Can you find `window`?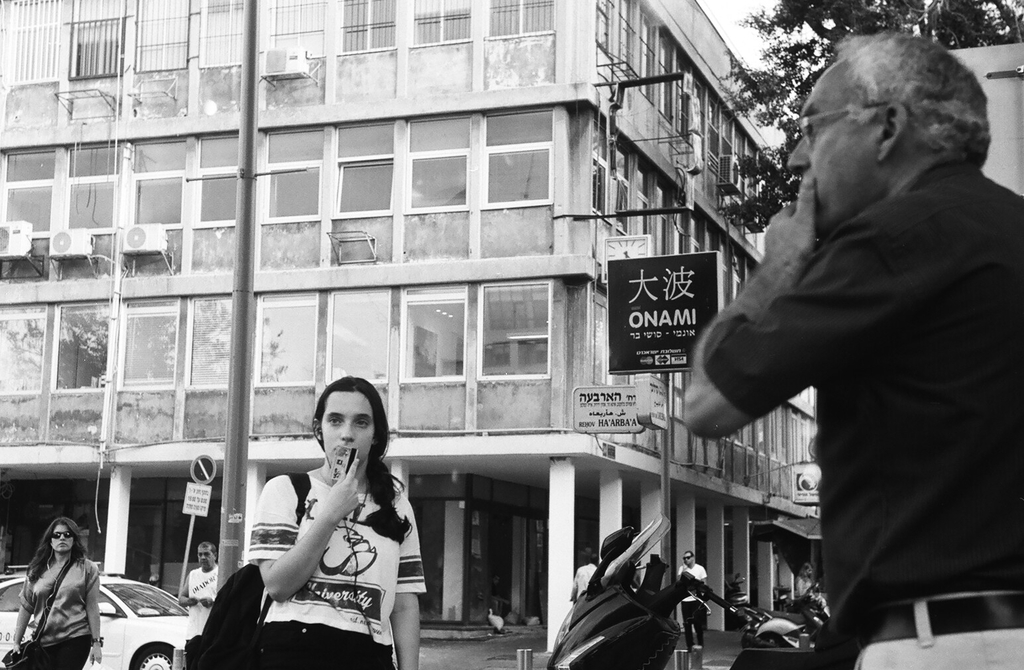
Yes, bounding box: (left=188, top=298, right=244, bottom=390).
